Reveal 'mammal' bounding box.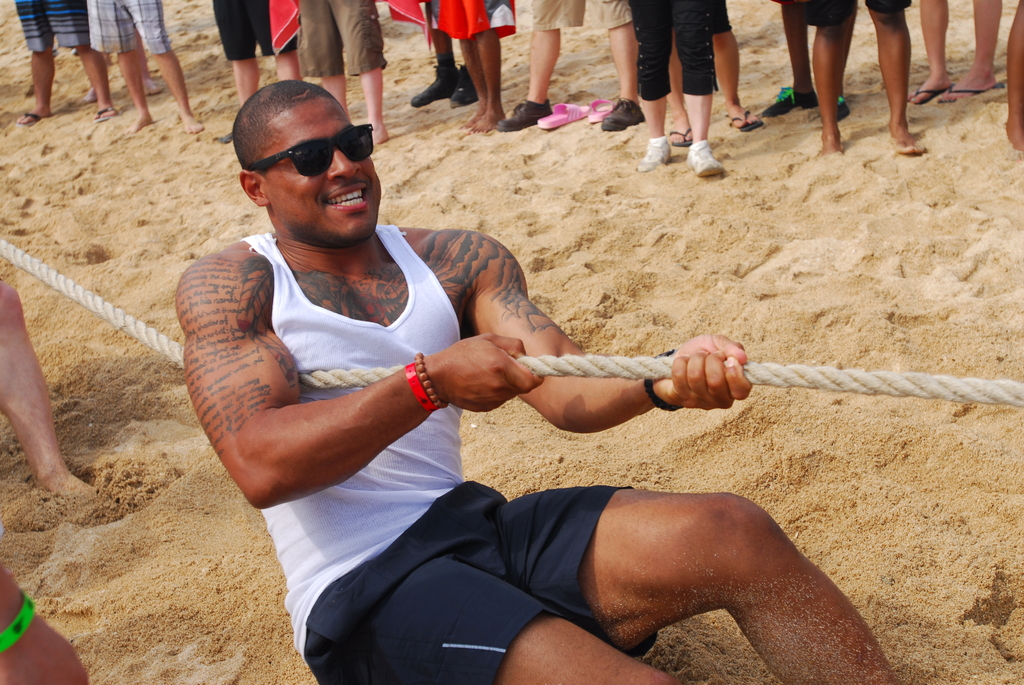
Revealed: (x1=771, y1=0, x2=844, y2=115).
